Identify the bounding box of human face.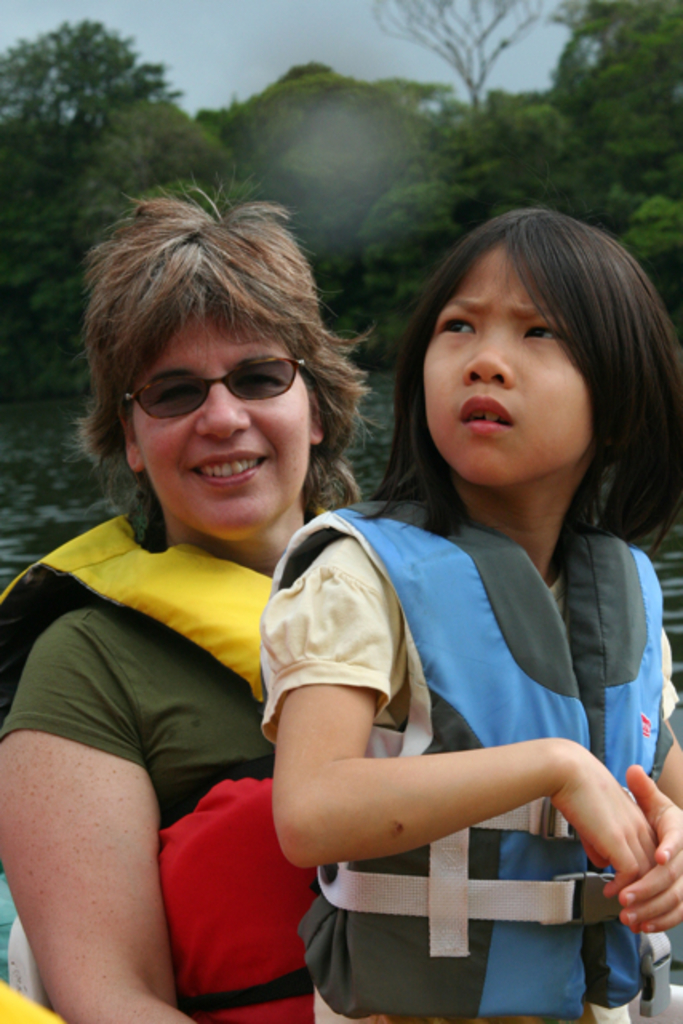
crop(421, 250, 595, 475).
